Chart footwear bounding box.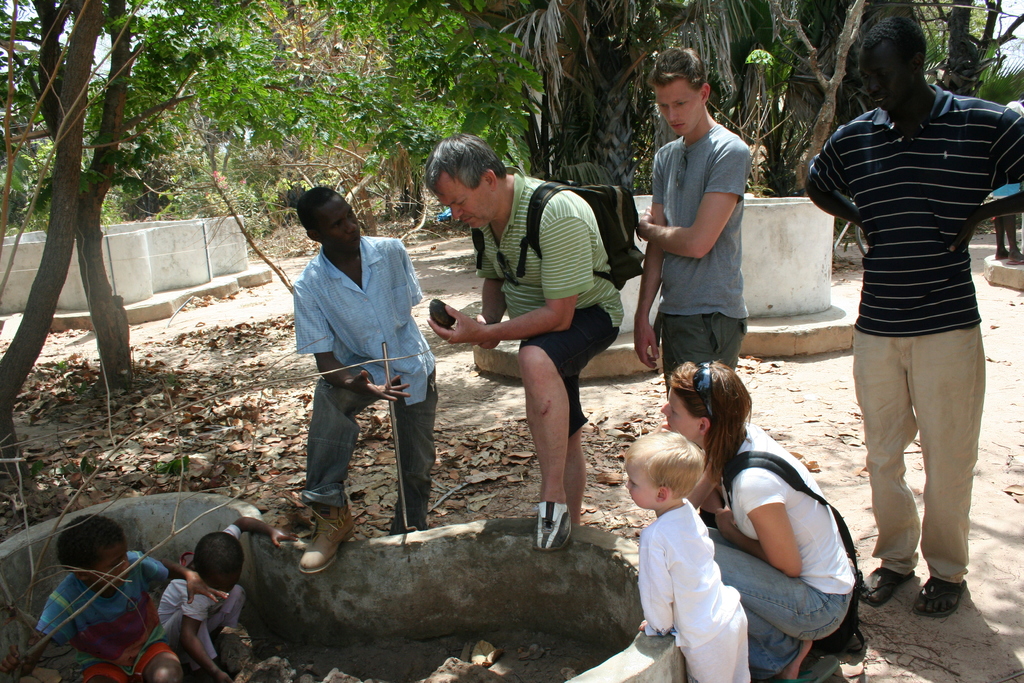
Charted: <region>853, 554, 936, 609</region>.
